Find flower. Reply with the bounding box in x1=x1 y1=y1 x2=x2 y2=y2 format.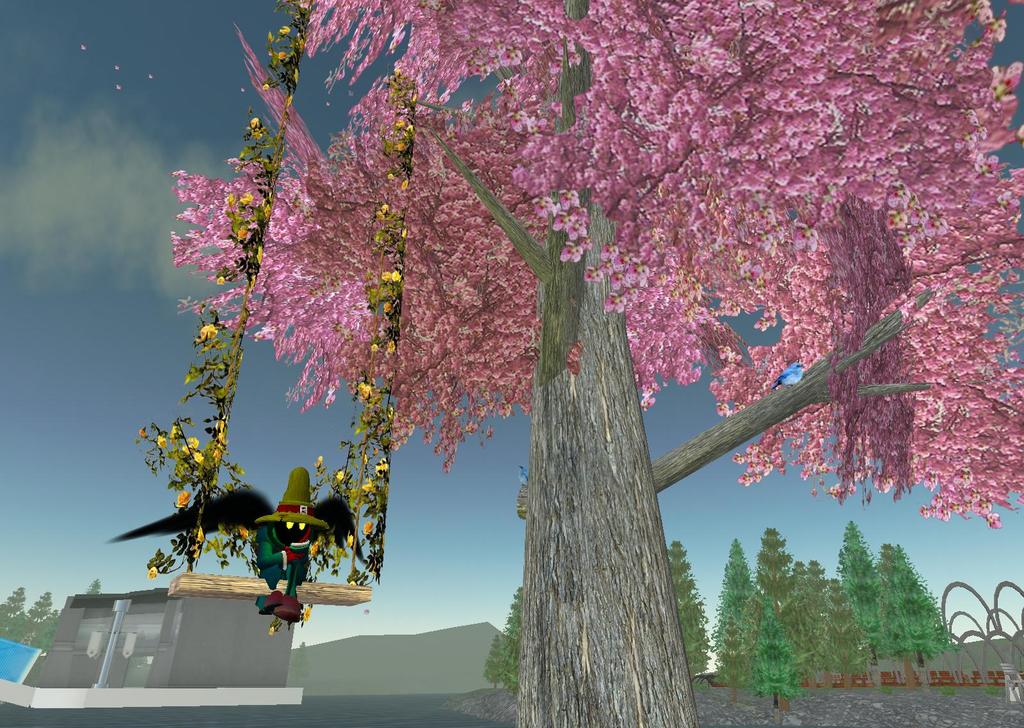
x1=295 y1=609 x2=311 y2=623.
